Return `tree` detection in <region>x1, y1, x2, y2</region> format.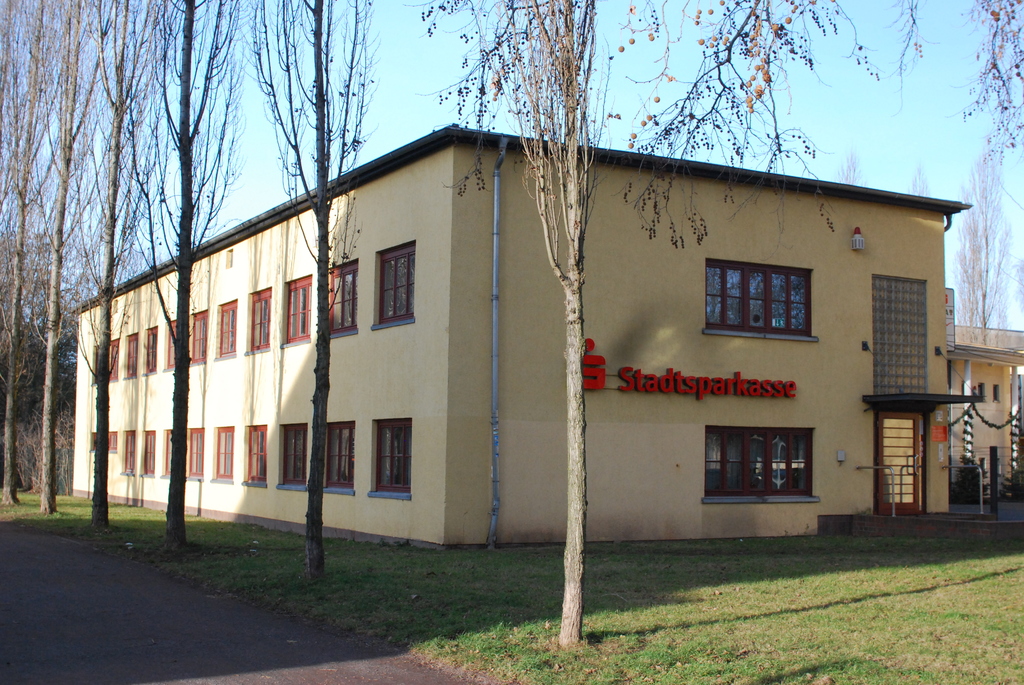
<region>0, 0, 54, 506</region>.
